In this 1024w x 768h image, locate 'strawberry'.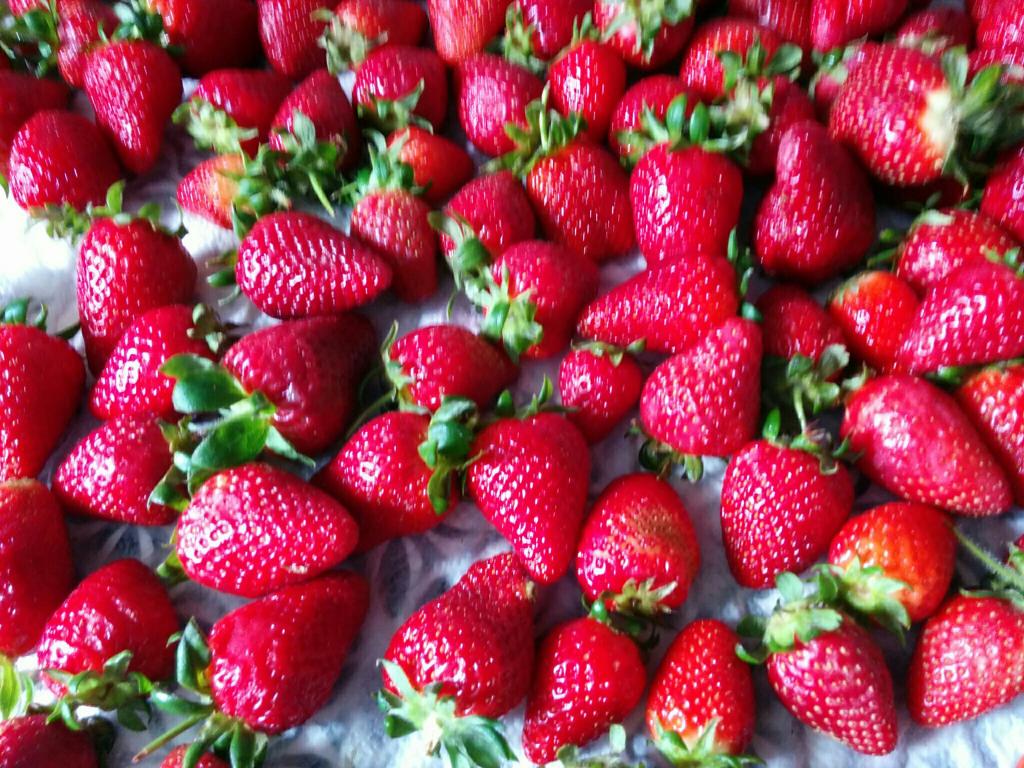
Bounding box: region(465, 378, 584, 595).
